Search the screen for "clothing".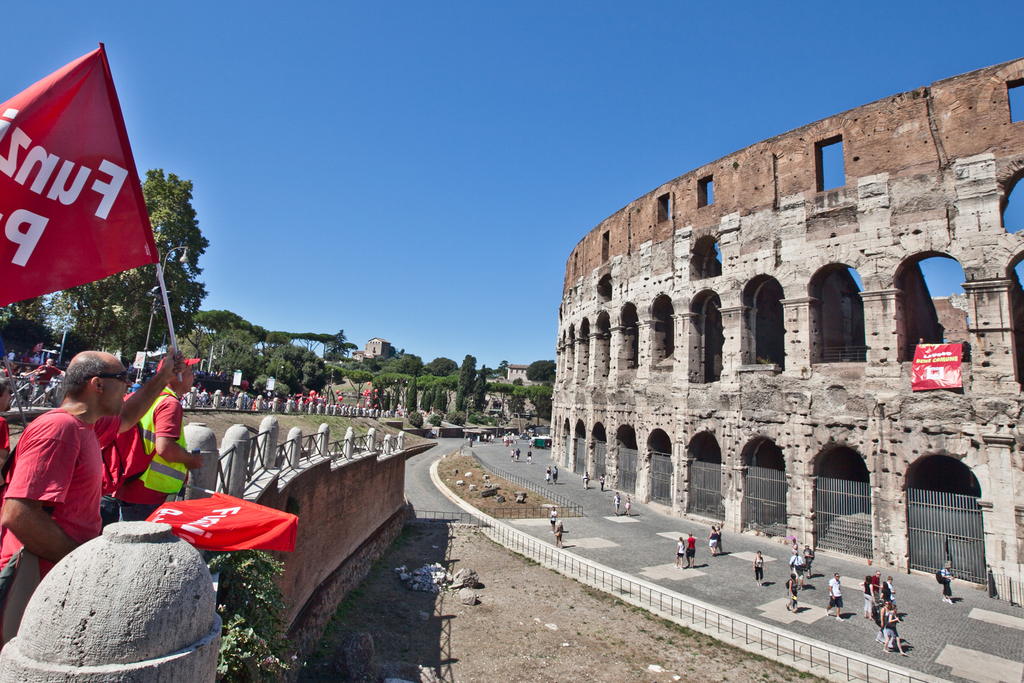
Found at 859/579/870/613.
